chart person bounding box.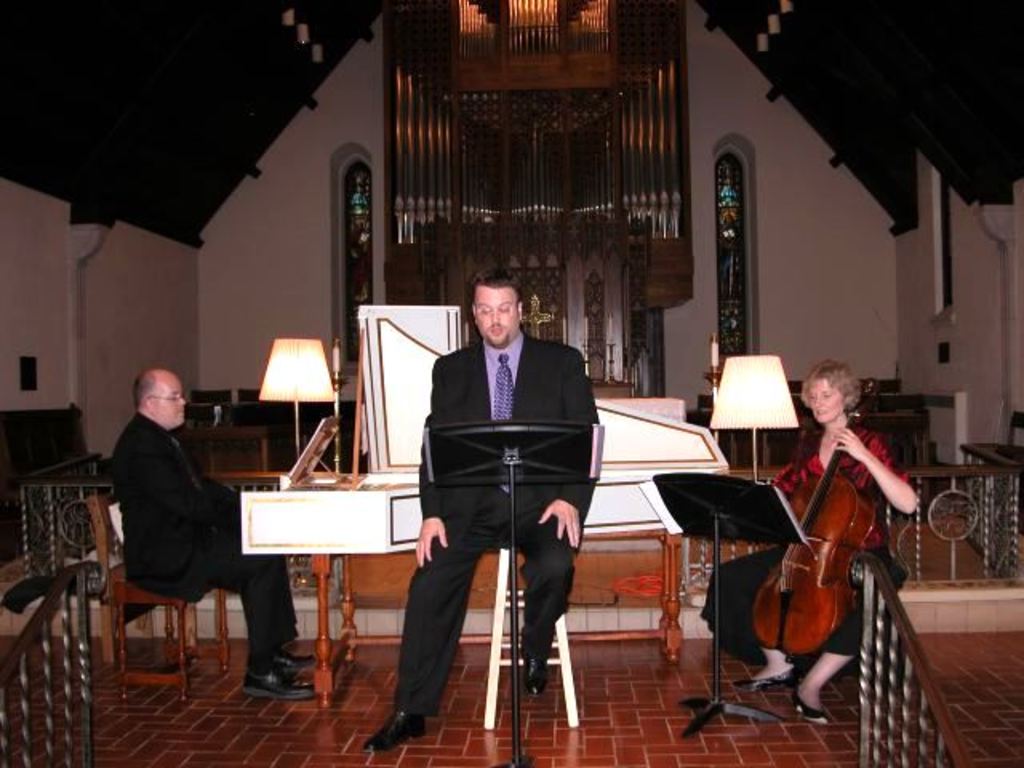
Charted: BBox(366, 259, 594, 726).
